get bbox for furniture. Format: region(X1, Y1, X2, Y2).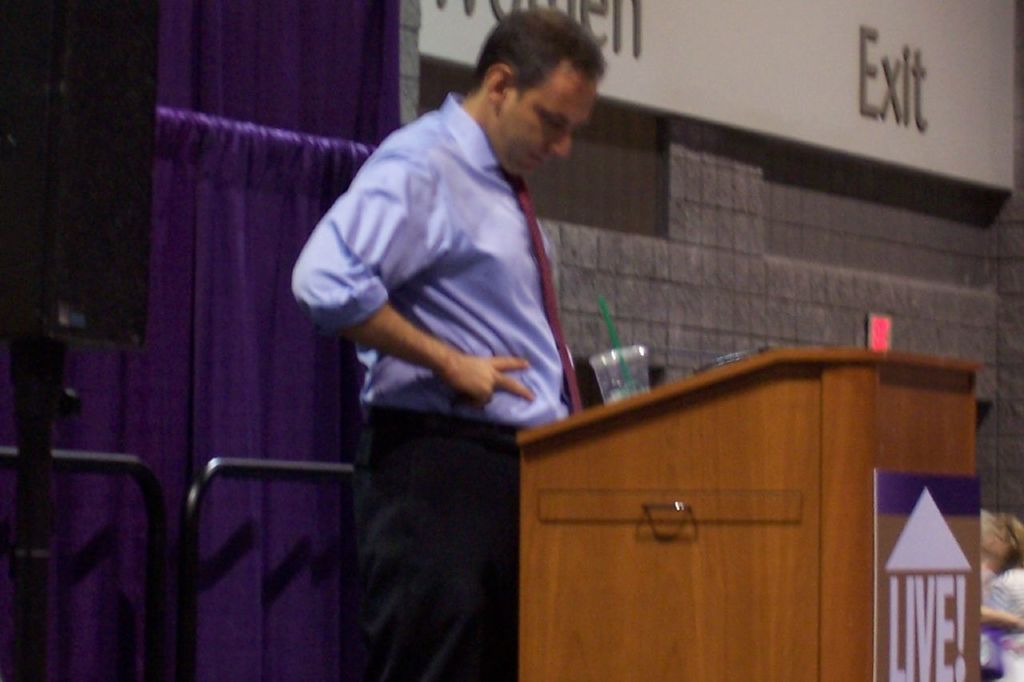
region(514, 345, 988, 681).
